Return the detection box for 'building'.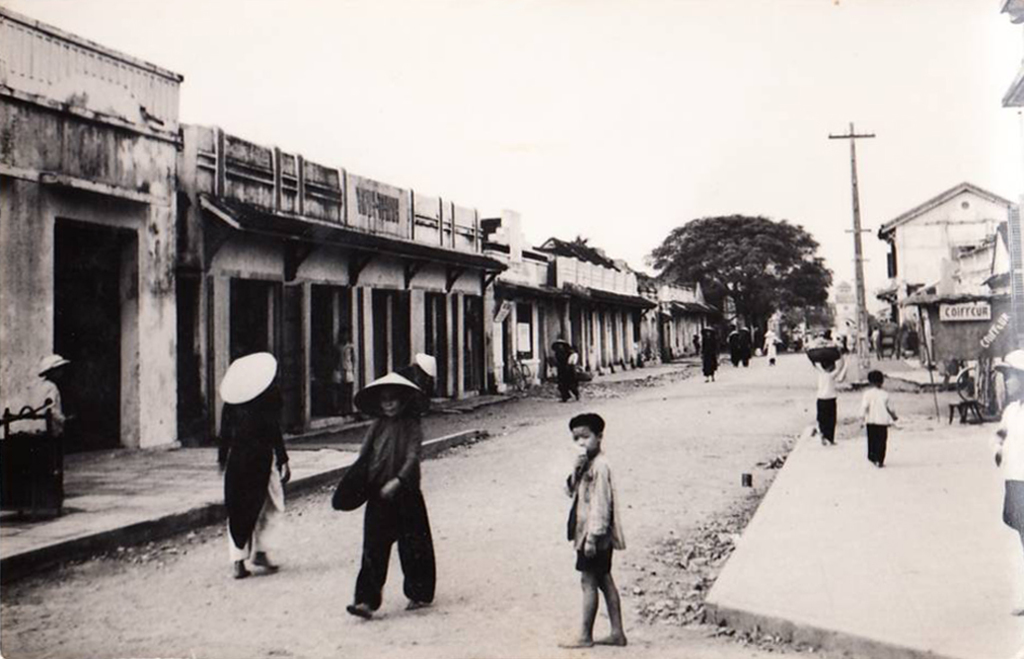
(x1=0, y1=7, x2=707, y2=487).
